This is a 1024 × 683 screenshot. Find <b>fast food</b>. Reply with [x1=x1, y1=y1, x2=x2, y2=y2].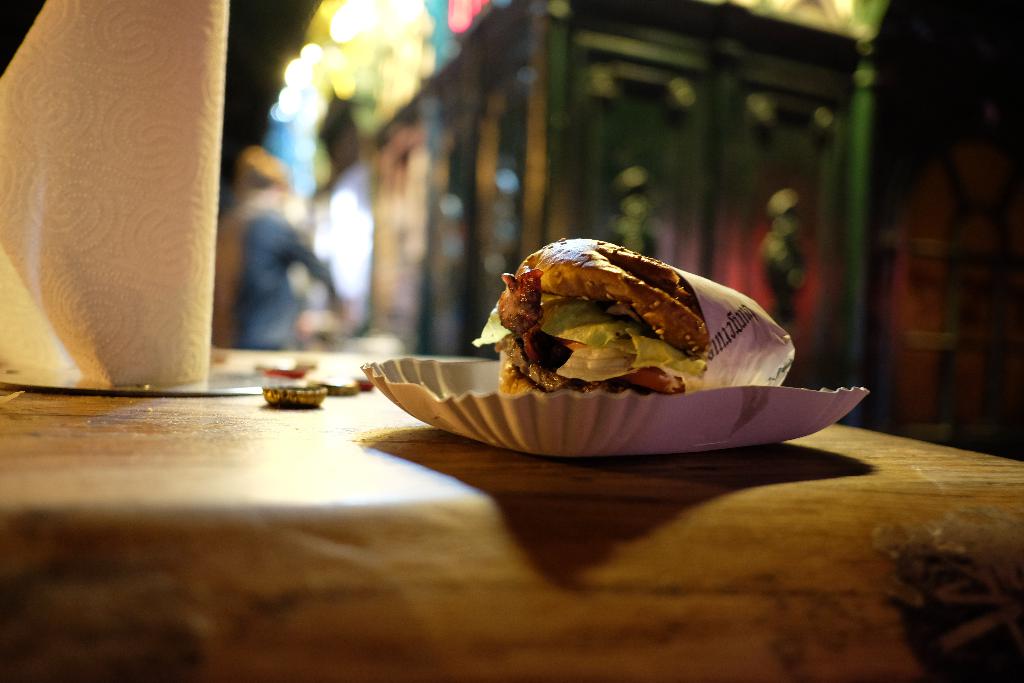
[x1=476, y1=234, x2=796, y2=398].
